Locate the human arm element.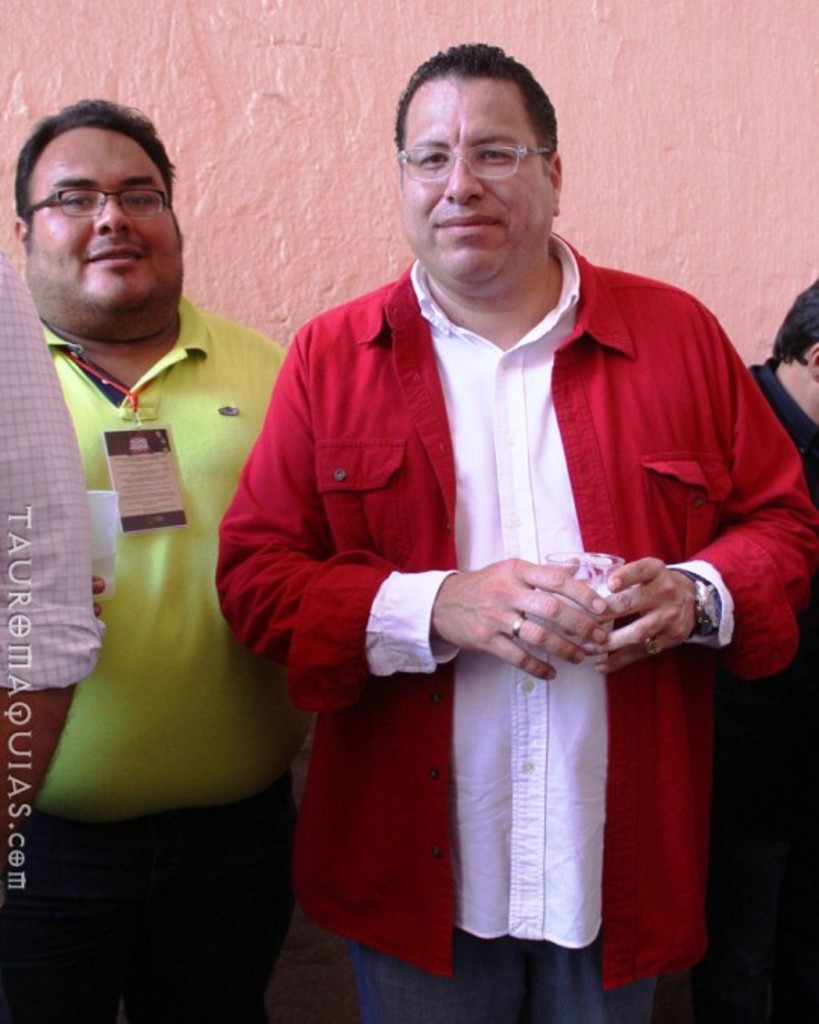
Element bbox: region(221, 308, 616, 713).
